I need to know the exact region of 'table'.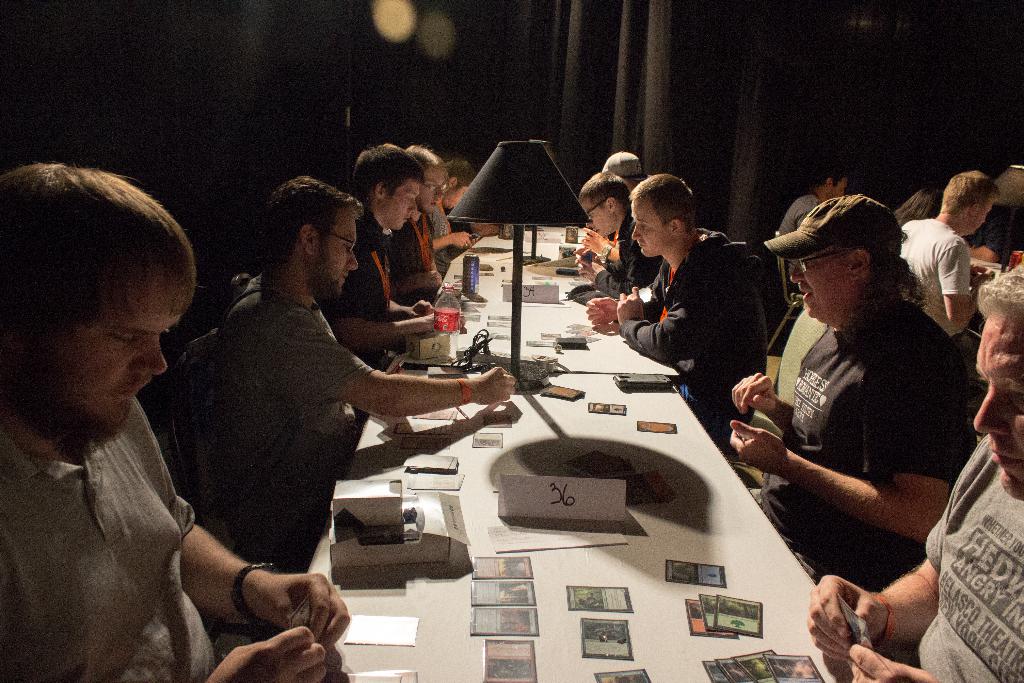
Region: Rect(270, 377, 882, 682).
